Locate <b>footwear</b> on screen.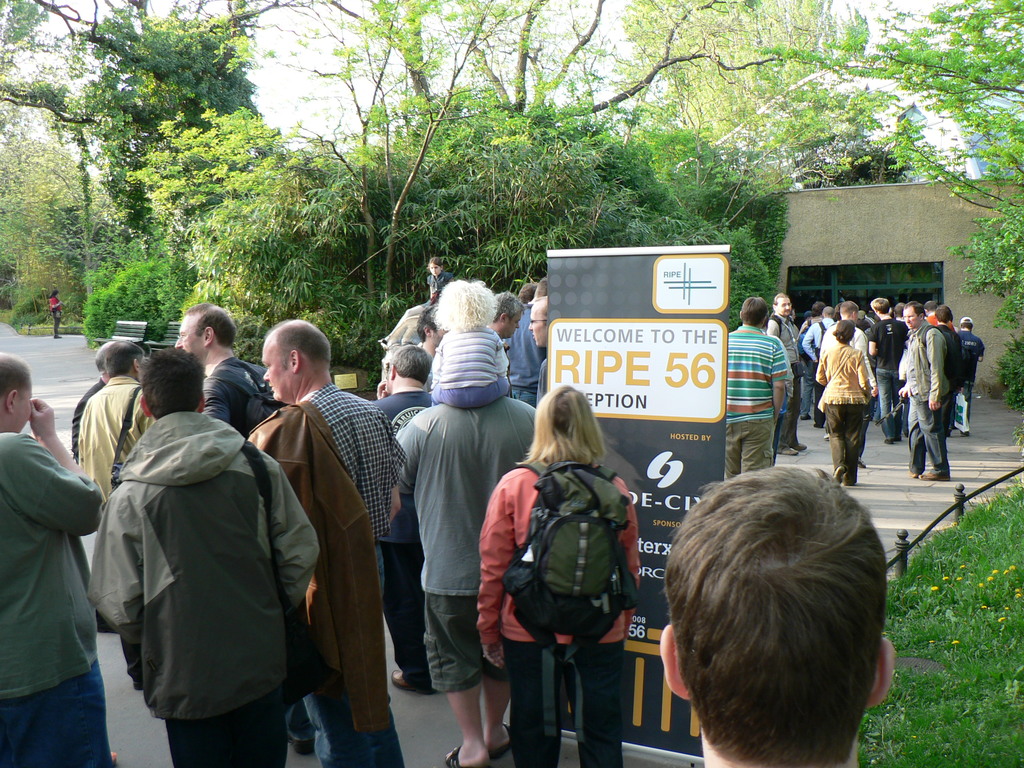
On screen at 791, 443, 806, 449.
